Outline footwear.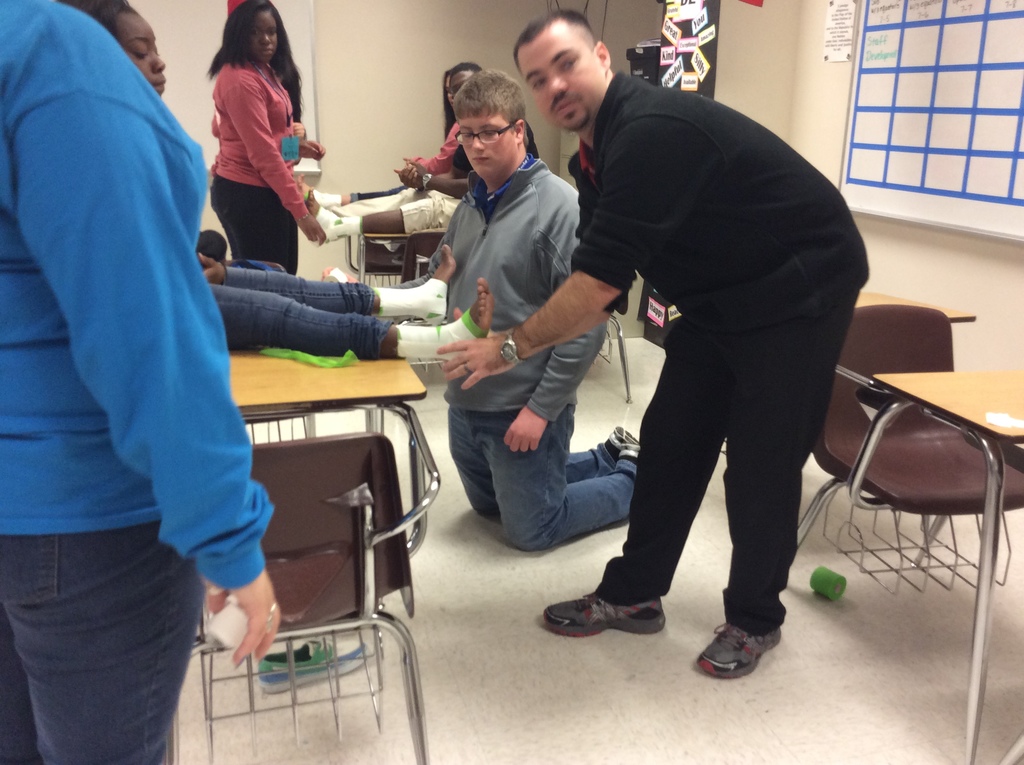
Outline: 543:590:667:636.
